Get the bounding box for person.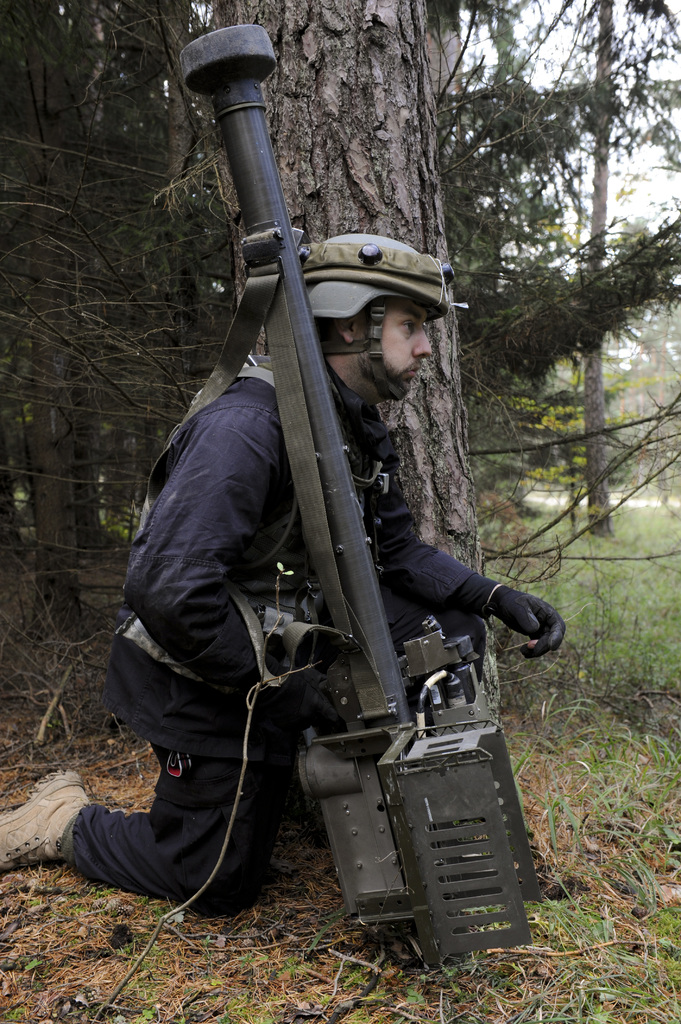
bbox=[0, 230, 568, 916].
